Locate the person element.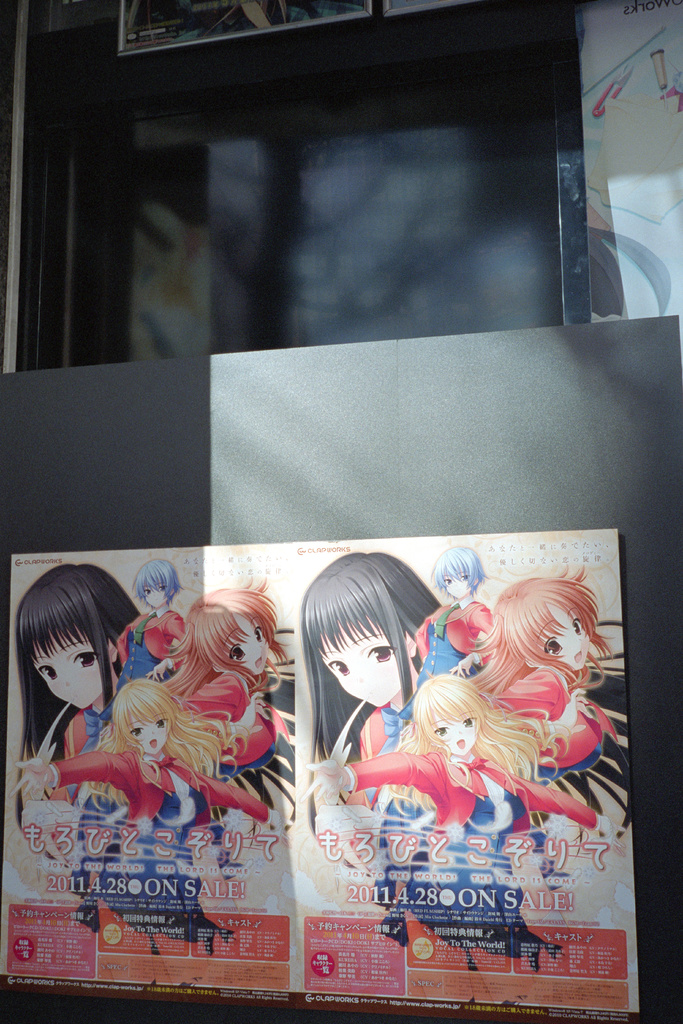
Element bbox: box=[10, 673, 277, 846].
